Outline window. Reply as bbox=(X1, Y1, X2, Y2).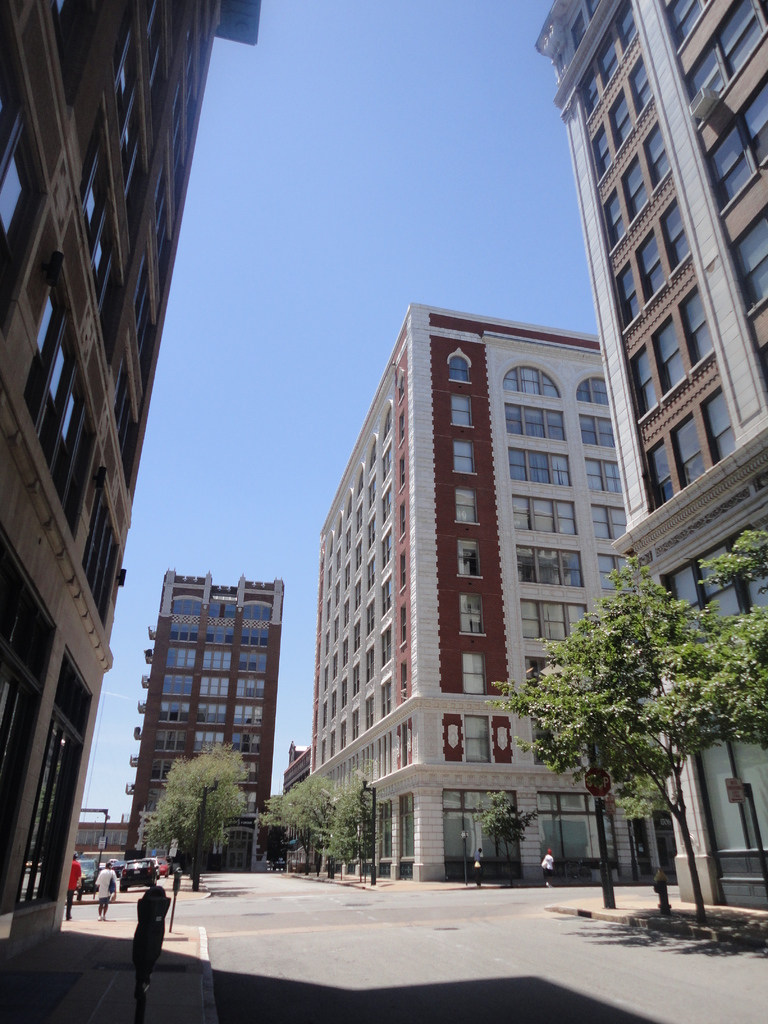
bbox=(589, 125, 609, 170).
